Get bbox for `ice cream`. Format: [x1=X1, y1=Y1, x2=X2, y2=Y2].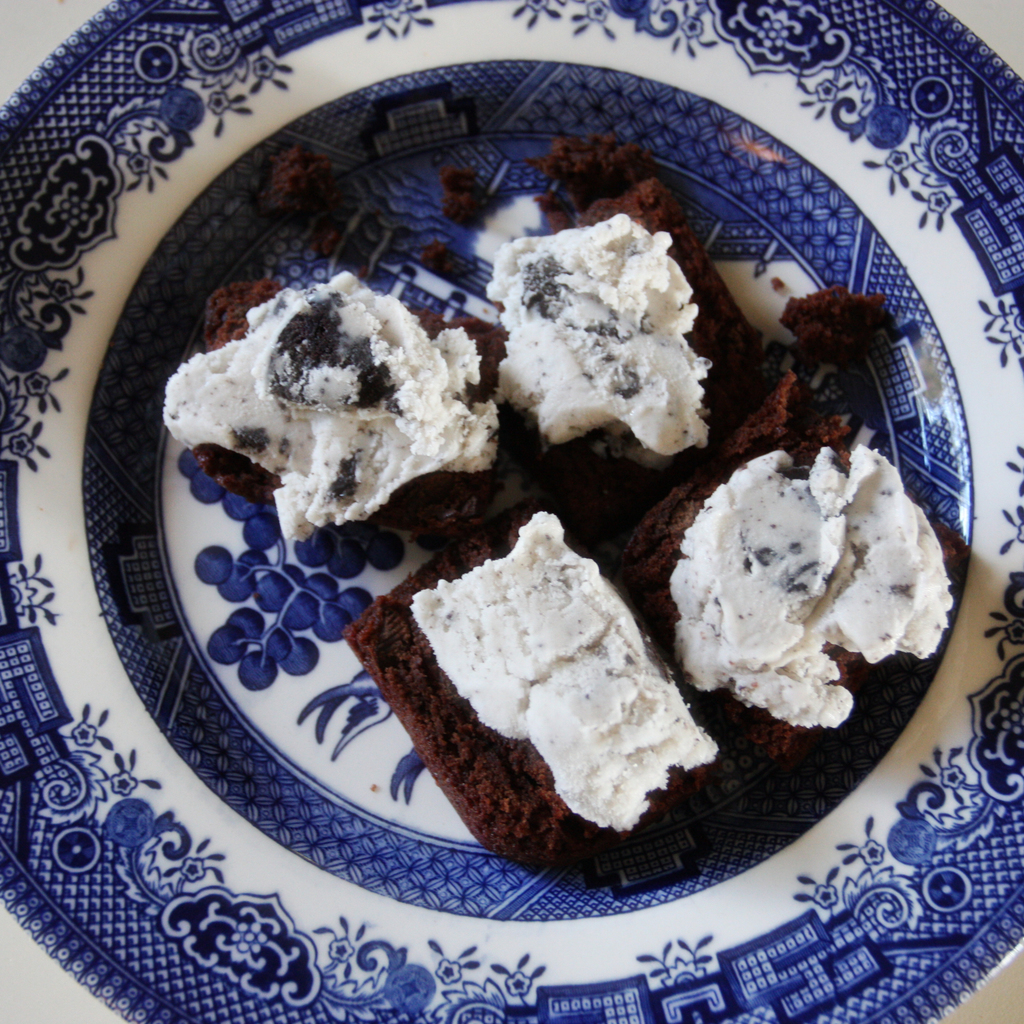
[x1=482, y1=210, x2=708, y2=467].
